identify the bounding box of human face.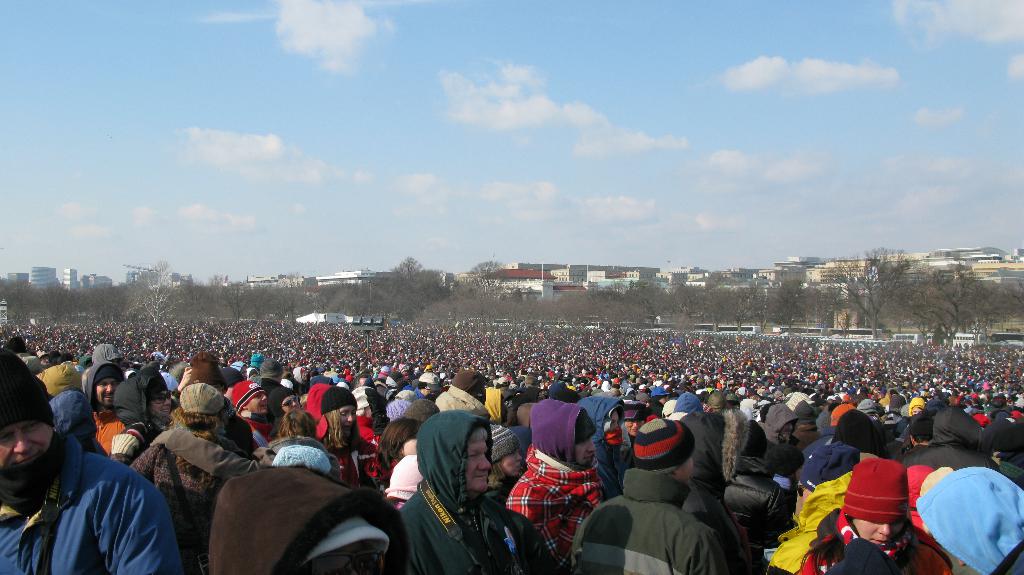
[x1=857, y1=519, x2=909, y2=548].
